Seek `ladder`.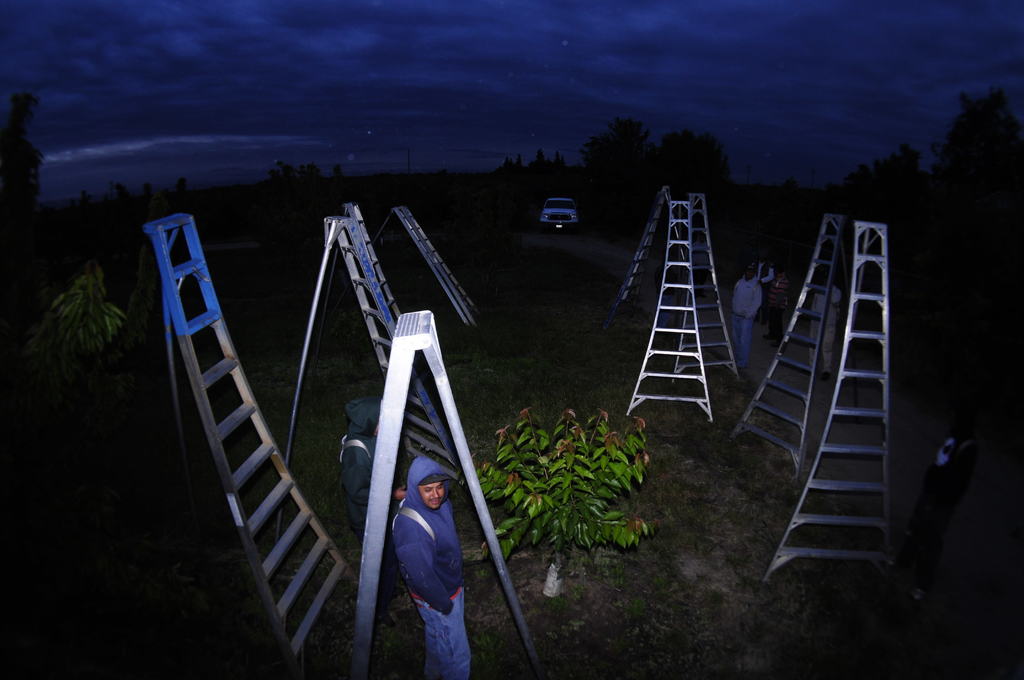
detection(760, 220, 896, 579).
